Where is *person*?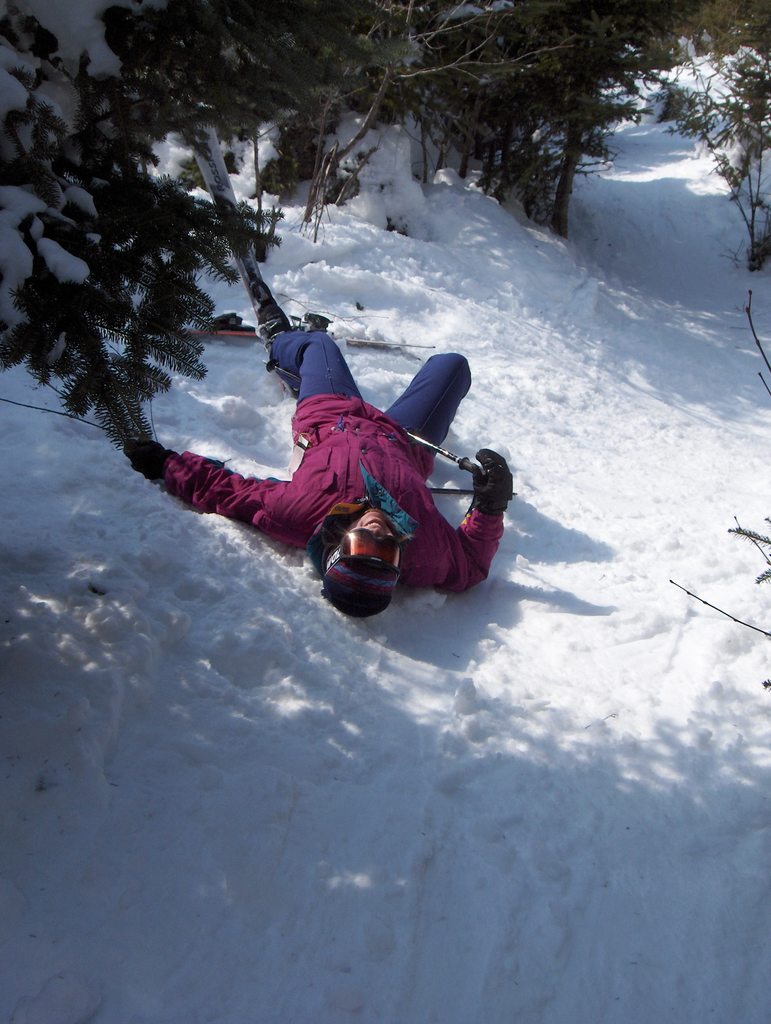
[118,300,519,615].
